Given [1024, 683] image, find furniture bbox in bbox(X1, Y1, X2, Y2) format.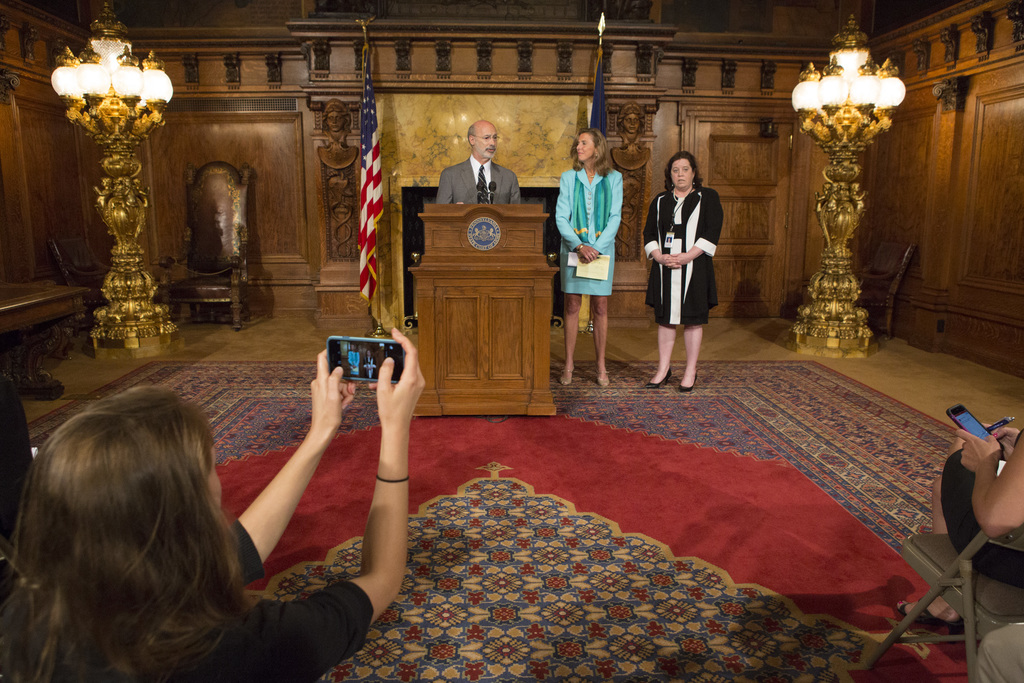
bbox(45, 236, 111, 352).
